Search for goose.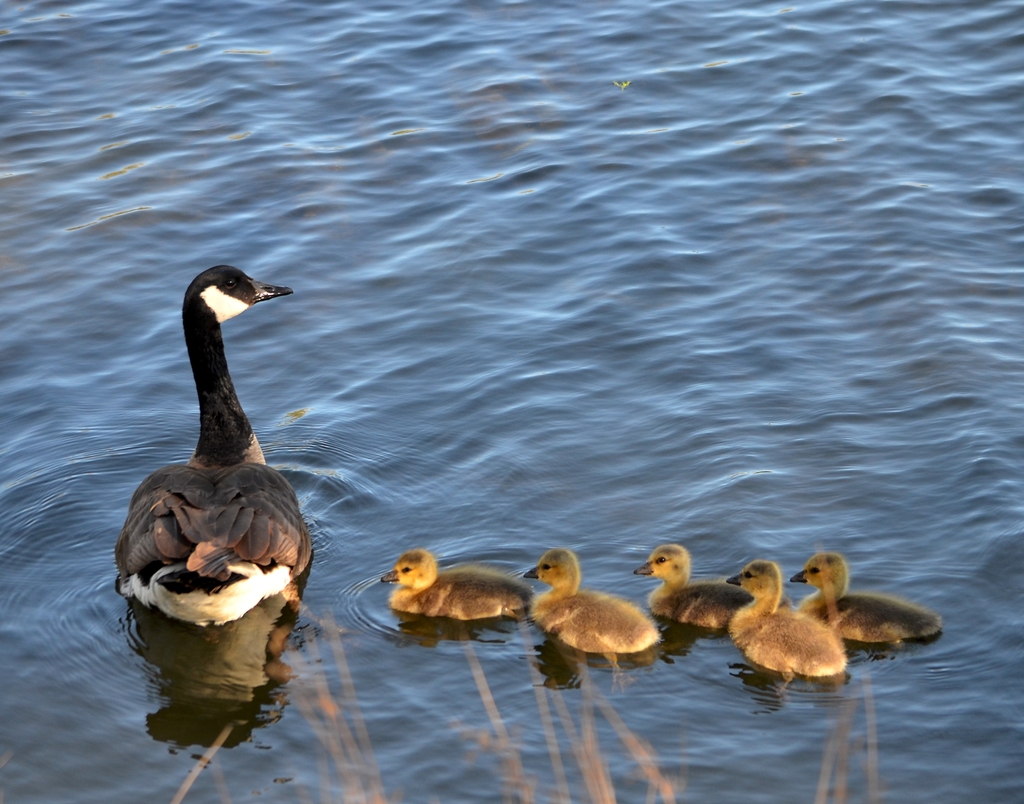
Found at {"x1": 378, "y1": 554, "x2": 534, "y2": 623}.
